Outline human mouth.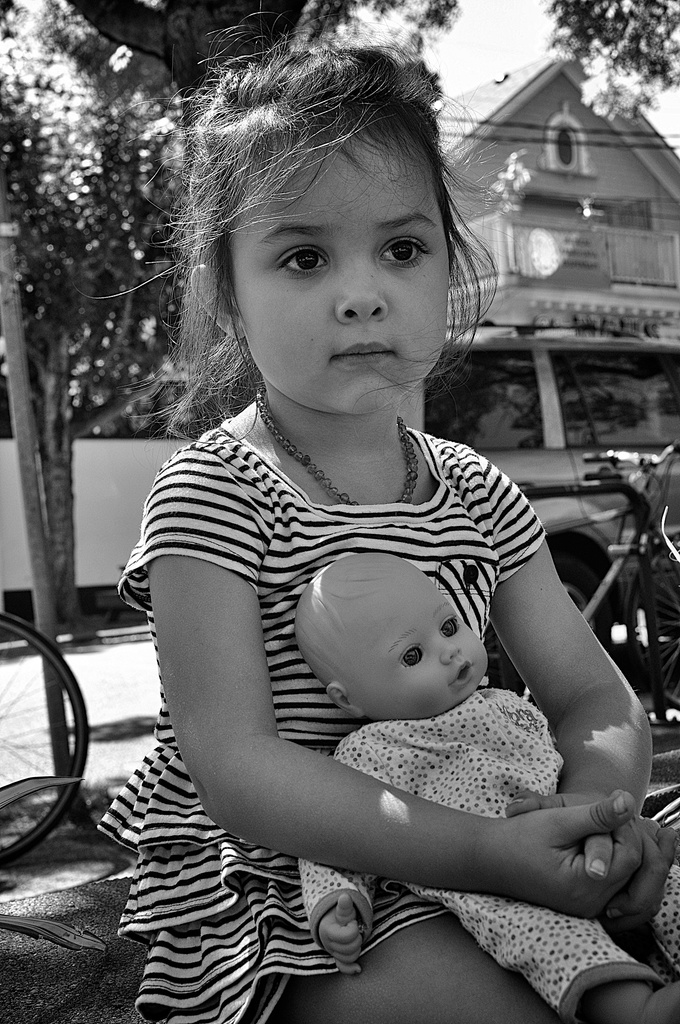
Outline: [329, 335, 394, 369].
